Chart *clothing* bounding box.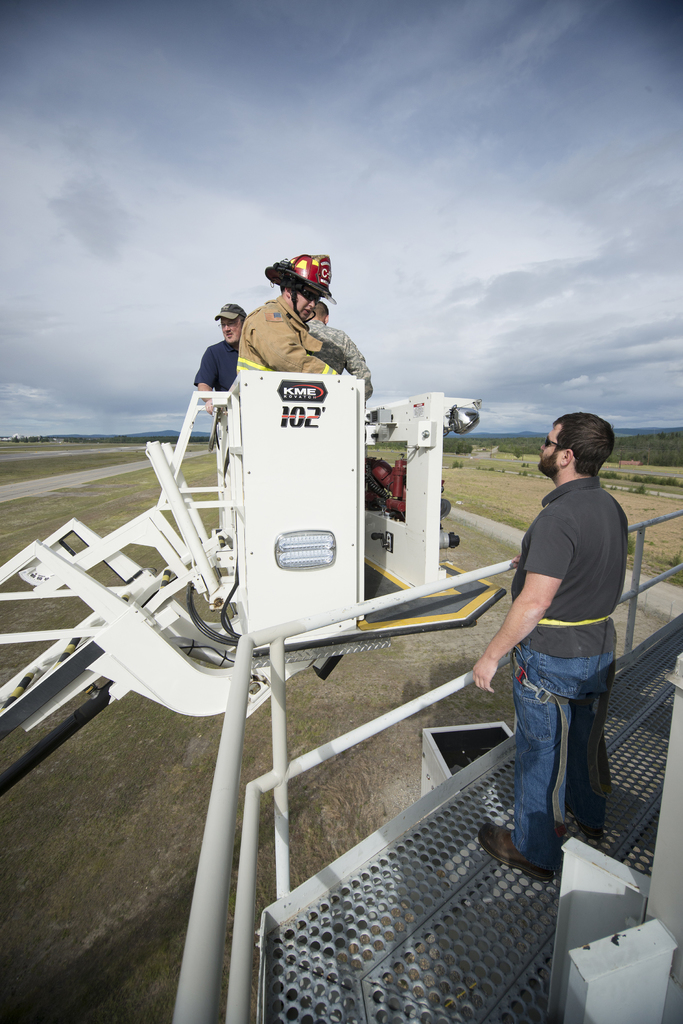
Charted: detection(196, 335, 245, 404).
